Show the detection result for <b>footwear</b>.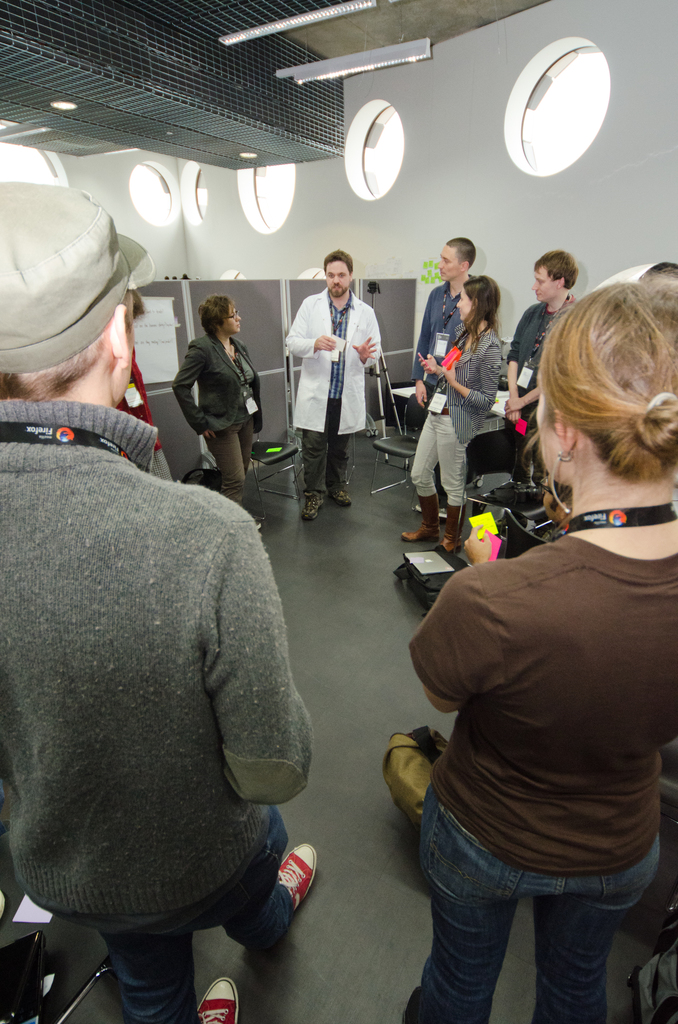
box=[433, 498, 459, 550].
